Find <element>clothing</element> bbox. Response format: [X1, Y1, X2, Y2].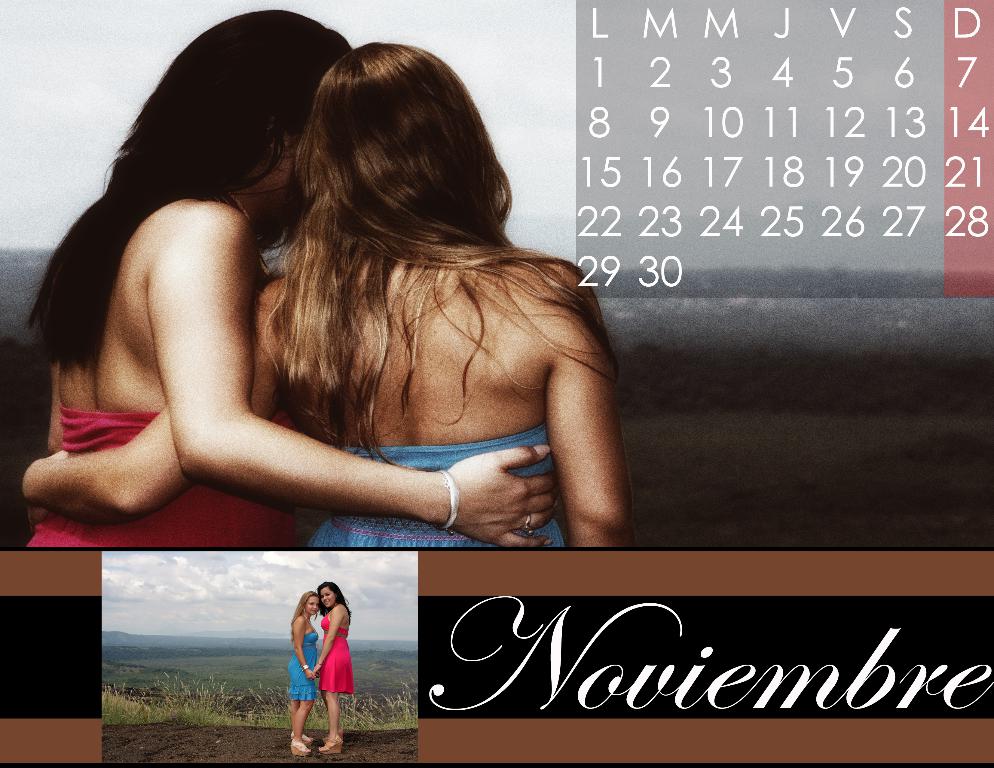
[306, 439, 607, 554].
